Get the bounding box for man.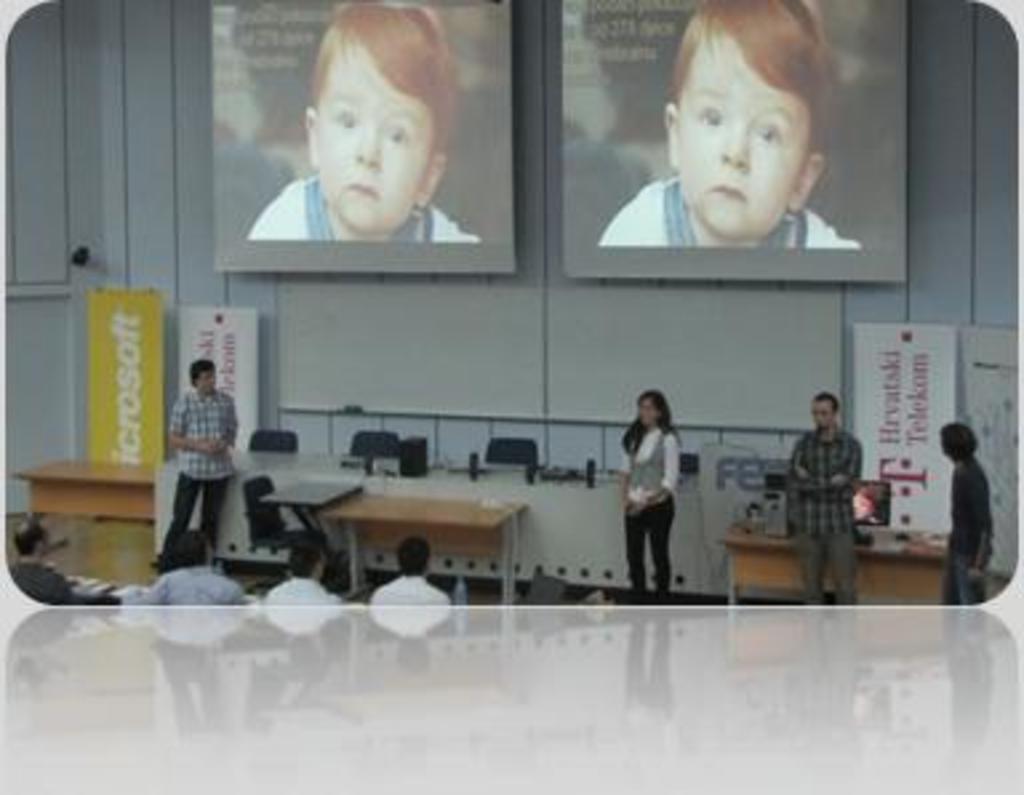
box=[941, 424, 989, 606].
